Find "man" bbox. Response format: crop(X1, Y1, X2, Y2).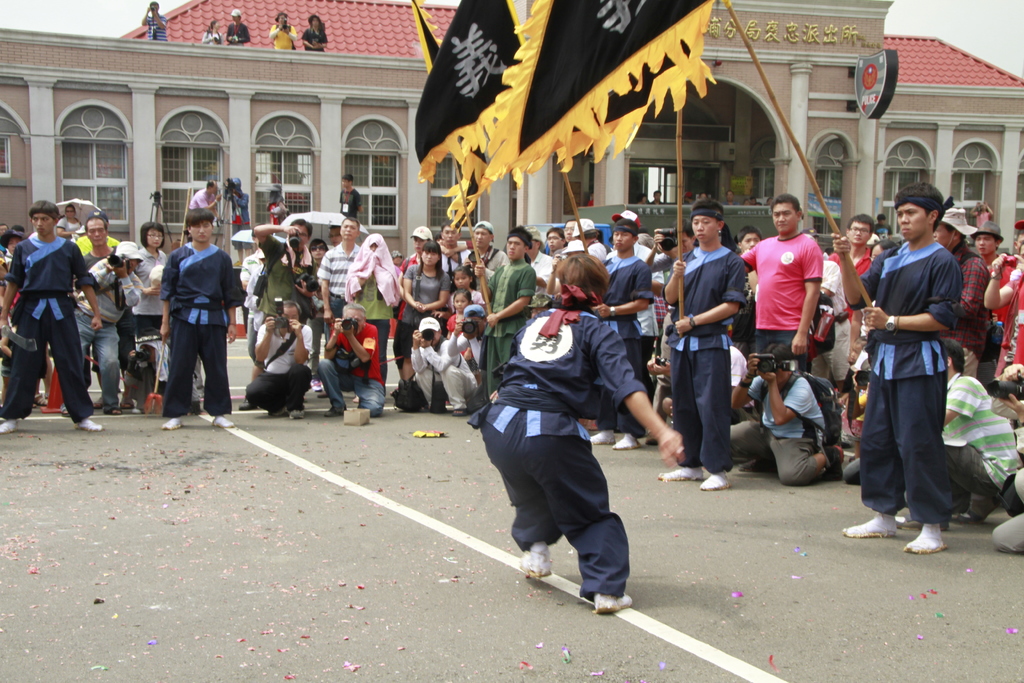
crop(160, 207, 241, 432).
